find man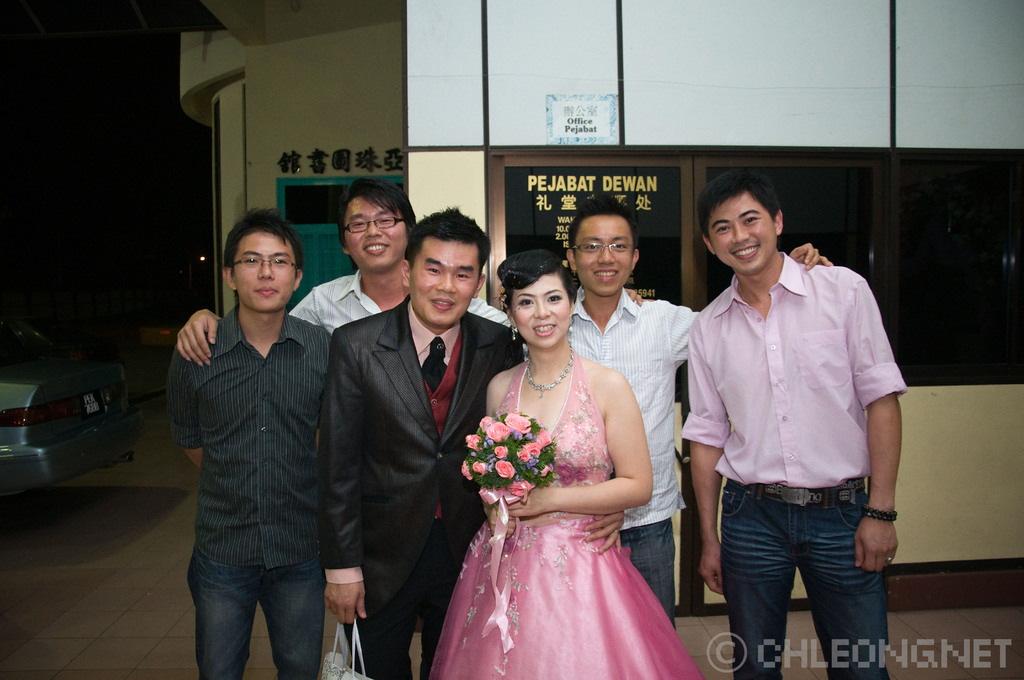
box=[317, 211, 531, 679]
